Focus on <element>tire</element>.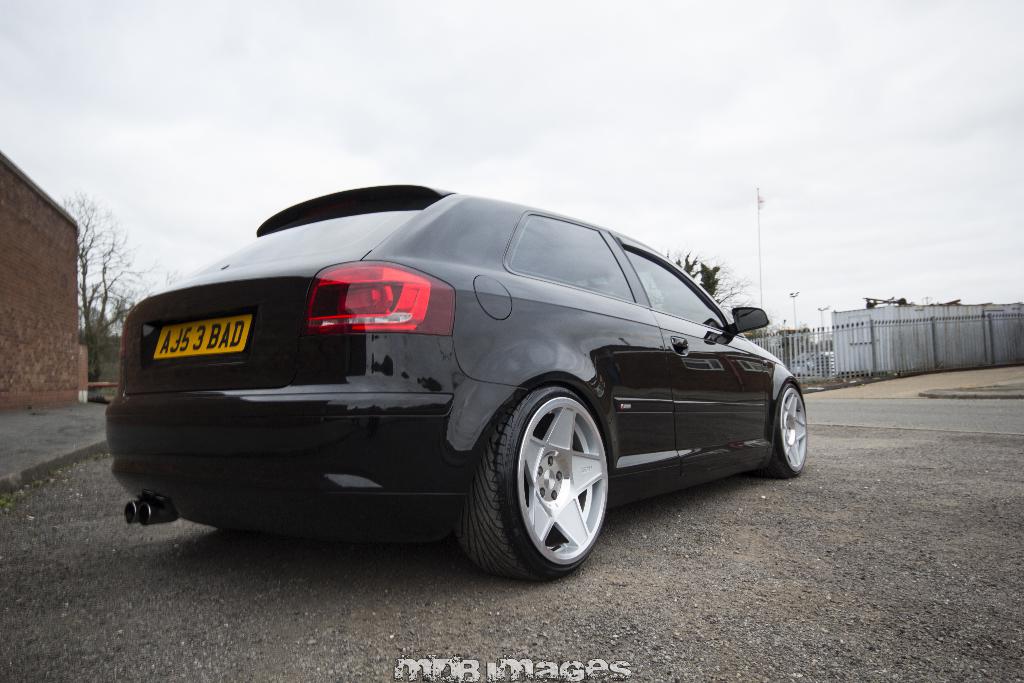
Focused at select_region(771, 378, 810, 478).
